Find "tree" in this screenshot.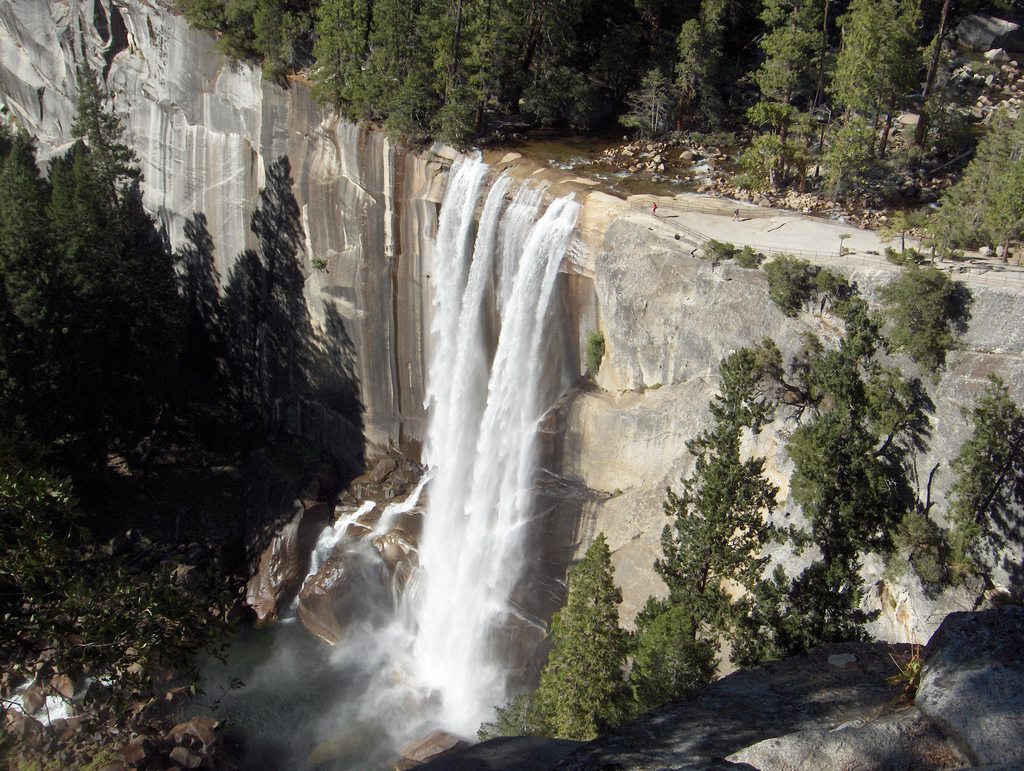
The bounding box for "tree" is <bbox>904, 370, 1023, 597</bbox>.
